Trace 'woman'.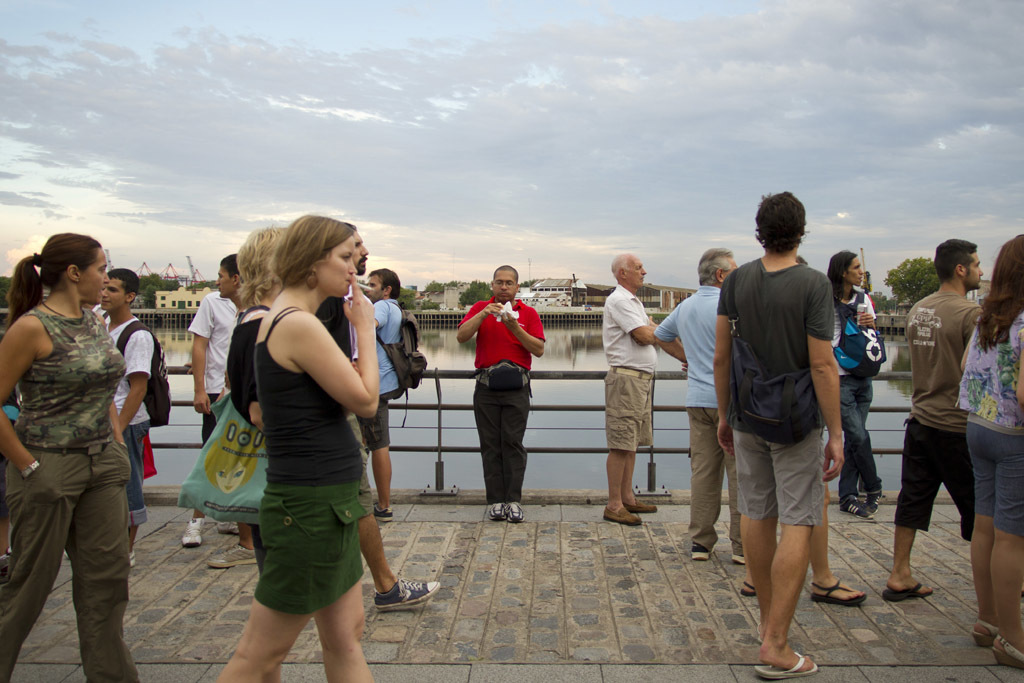
Traced to 948, 233, 1023, 660.
